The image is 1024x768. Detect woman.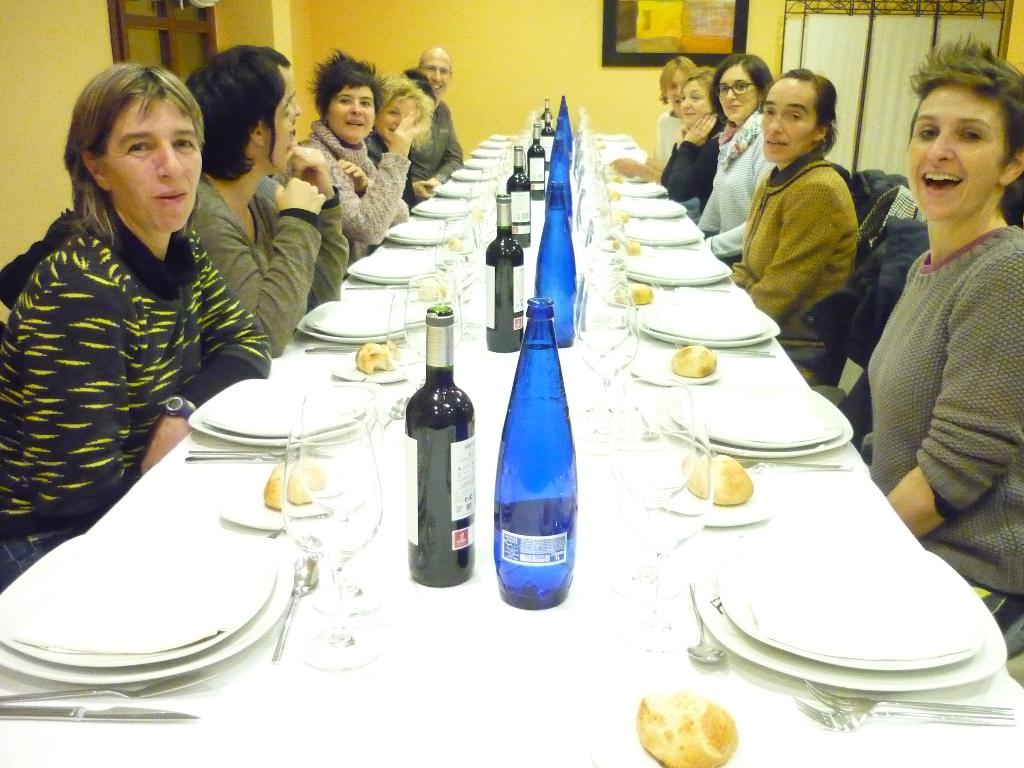
Detection: <region>690, 48, 781, 269</region>.
